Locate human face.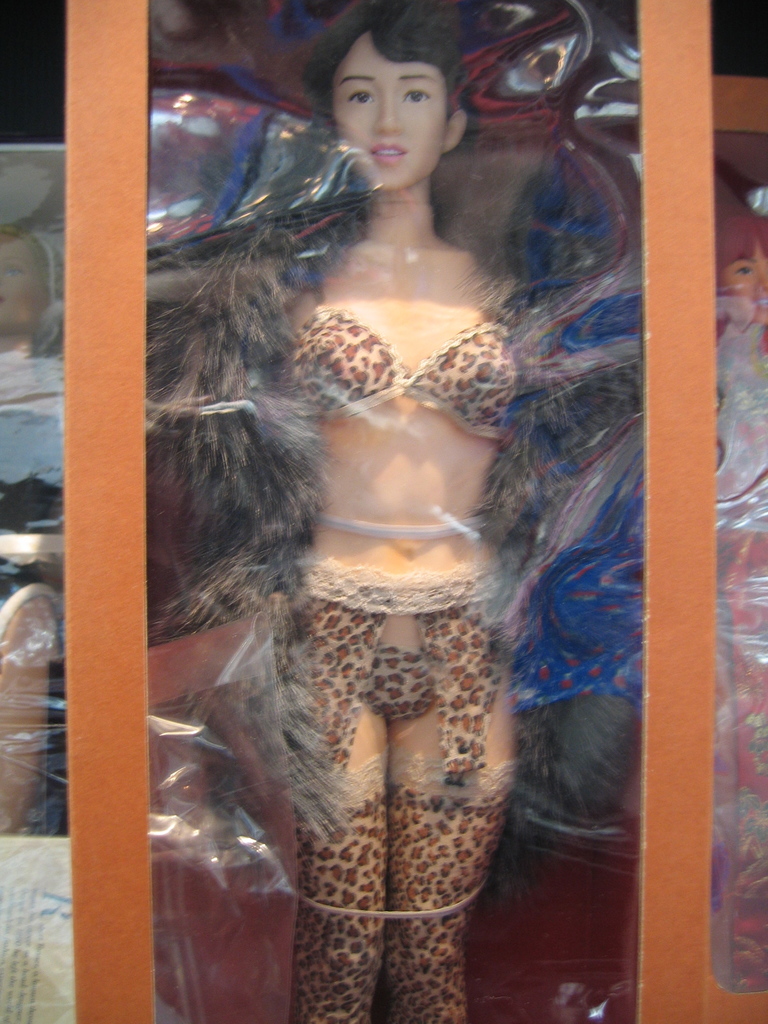
Bounding box: crop(328, 25, 449, 189).
